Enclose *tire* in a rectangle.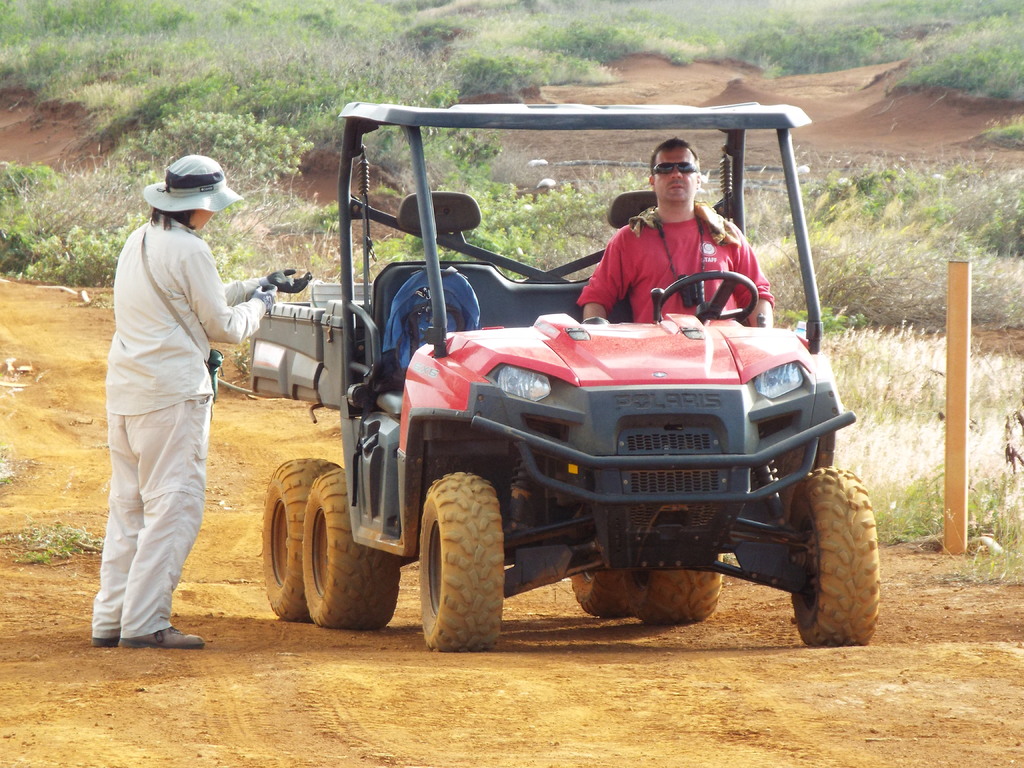
box=[419, 472, 506, 653].
